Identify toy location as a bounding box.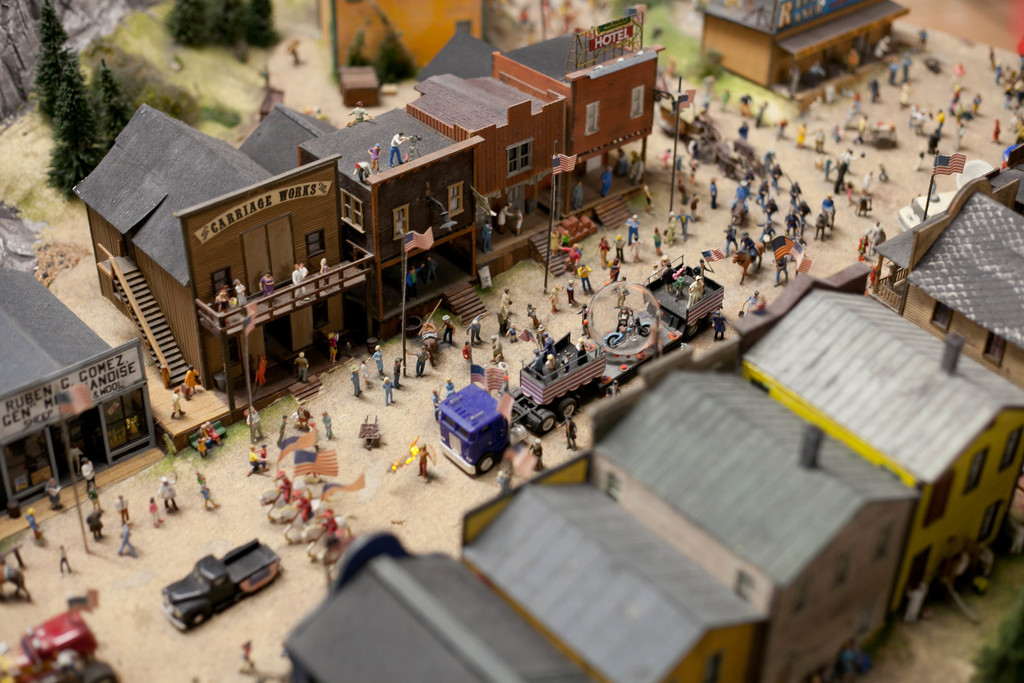
(740,97,752,117).
